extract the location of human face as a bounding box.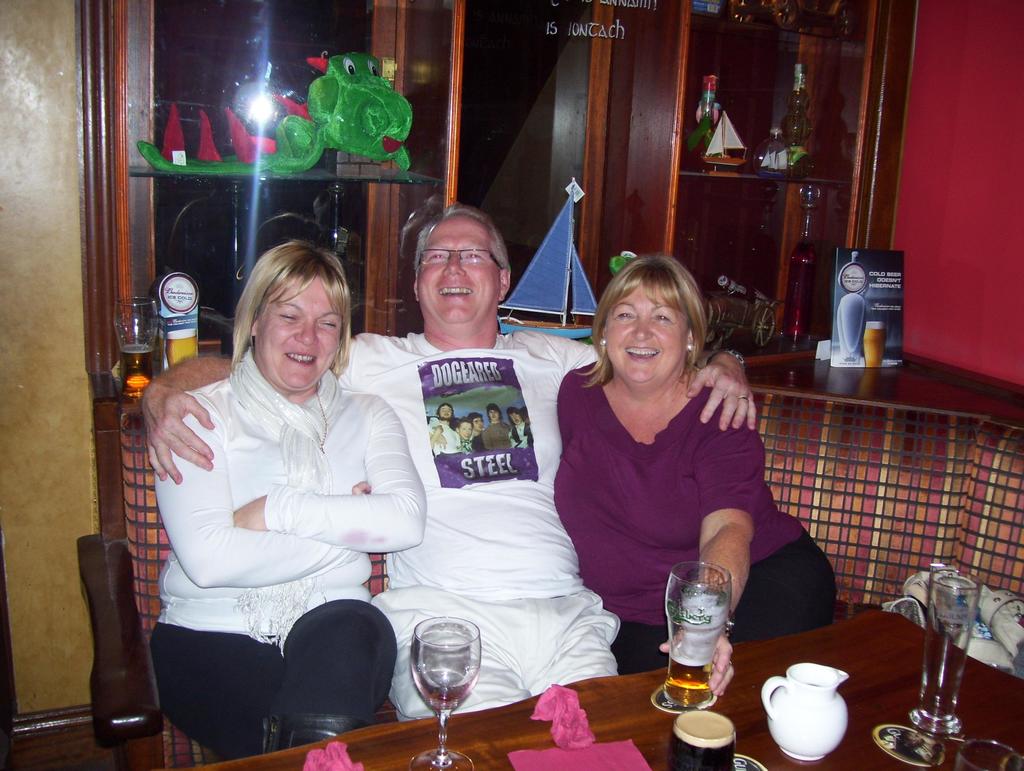
{"left": 420, "top": 216, "right": 500, "bottom": 325}.
